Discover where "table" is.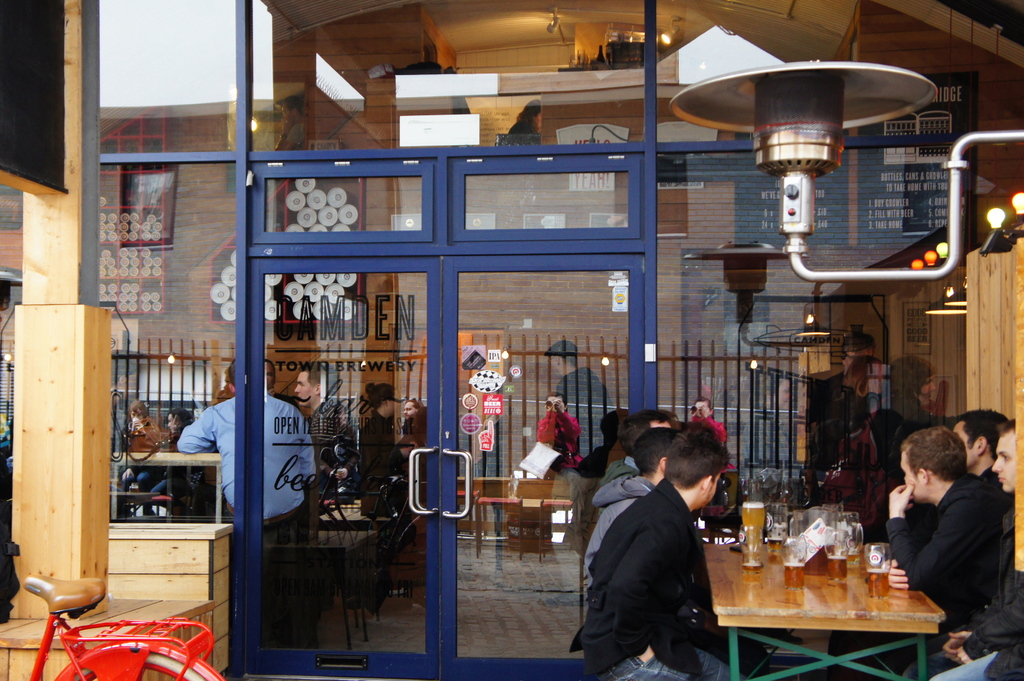
Discovered at <box>697,536,953,673</box>.
